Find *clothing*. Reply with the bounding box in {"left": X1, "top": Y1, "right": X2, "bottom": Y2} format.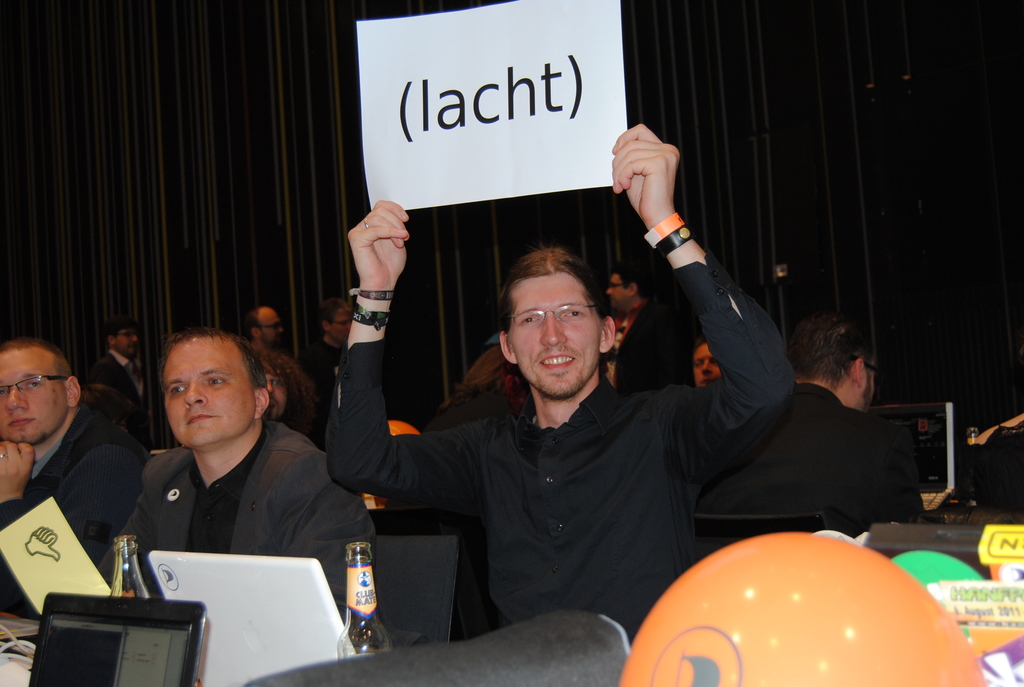
{"left": 381, "top": 388, "right": 512, "bottom": 641}.
